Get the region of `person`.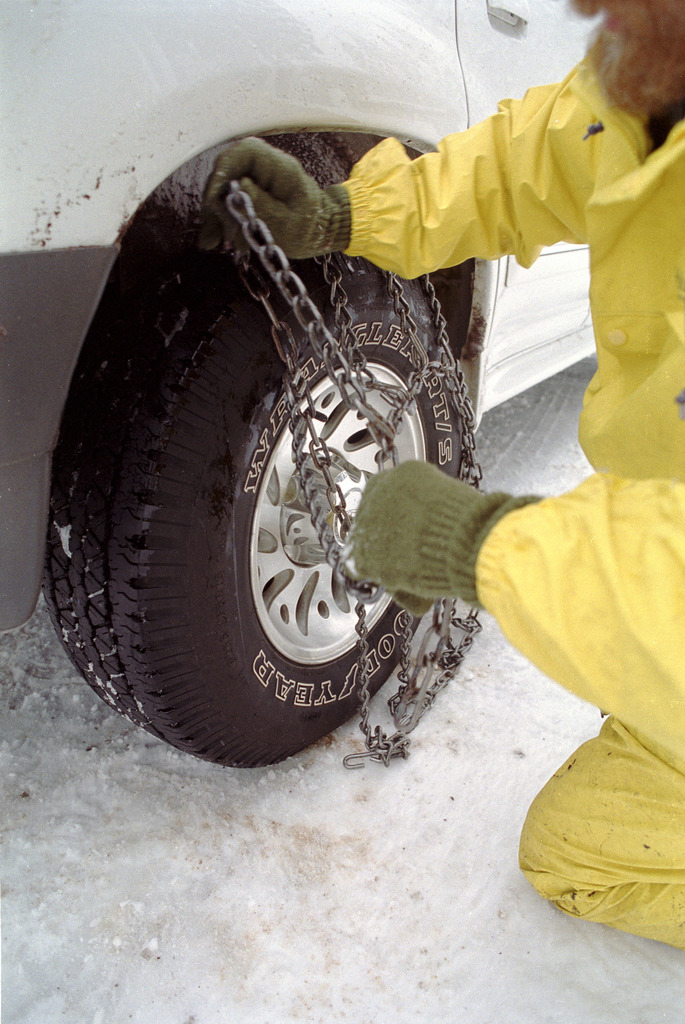
<bbox>205, 0, 684, 949</bbox>.
